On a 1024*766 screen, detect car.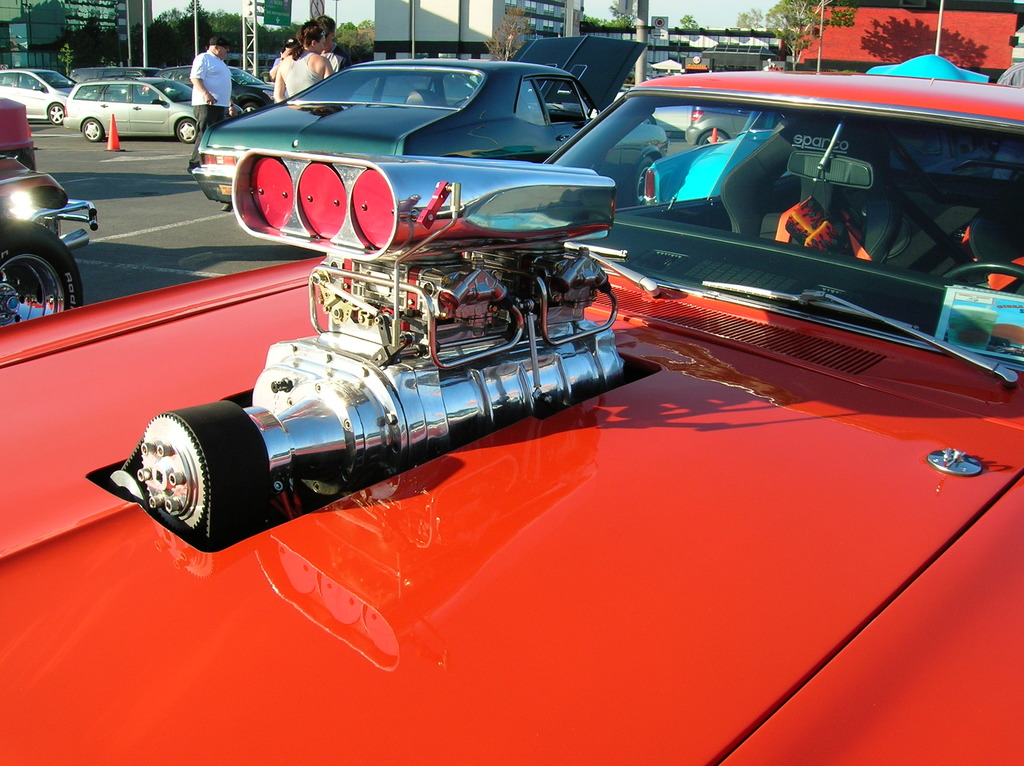
bbox(63, 76, 245, 144).
